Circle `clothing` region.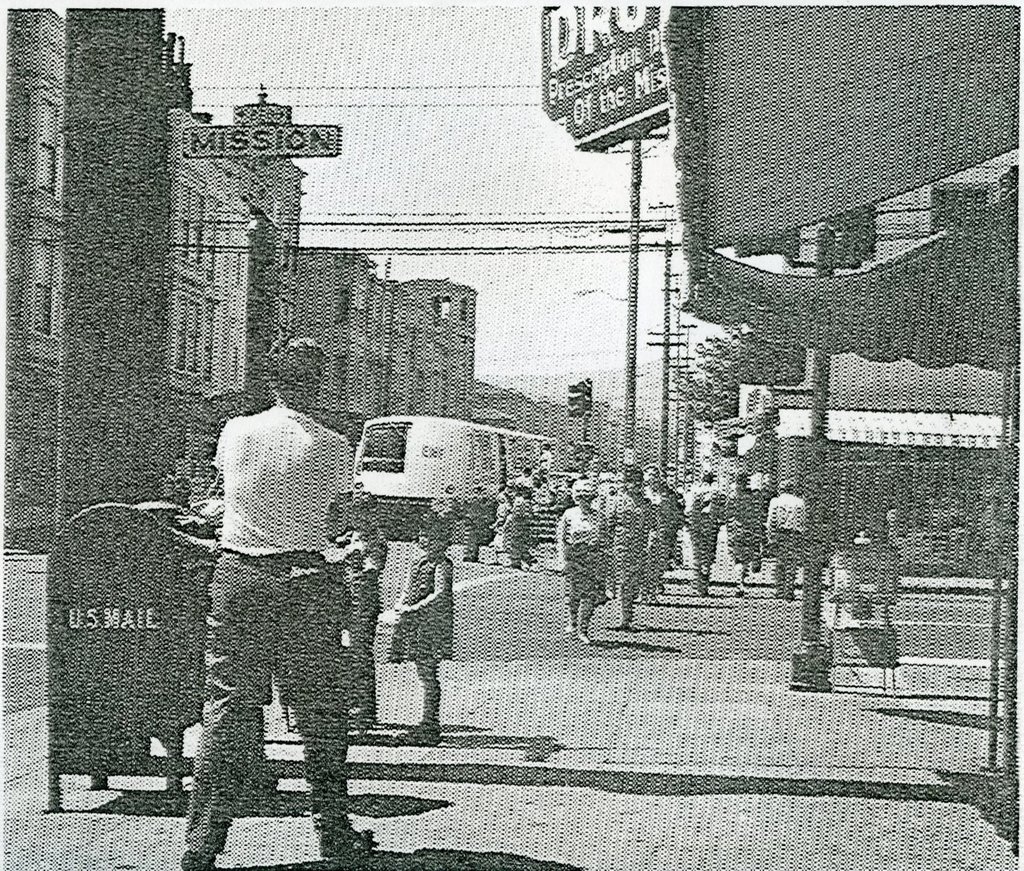
Region: rect(504, 509, 528, 563).
